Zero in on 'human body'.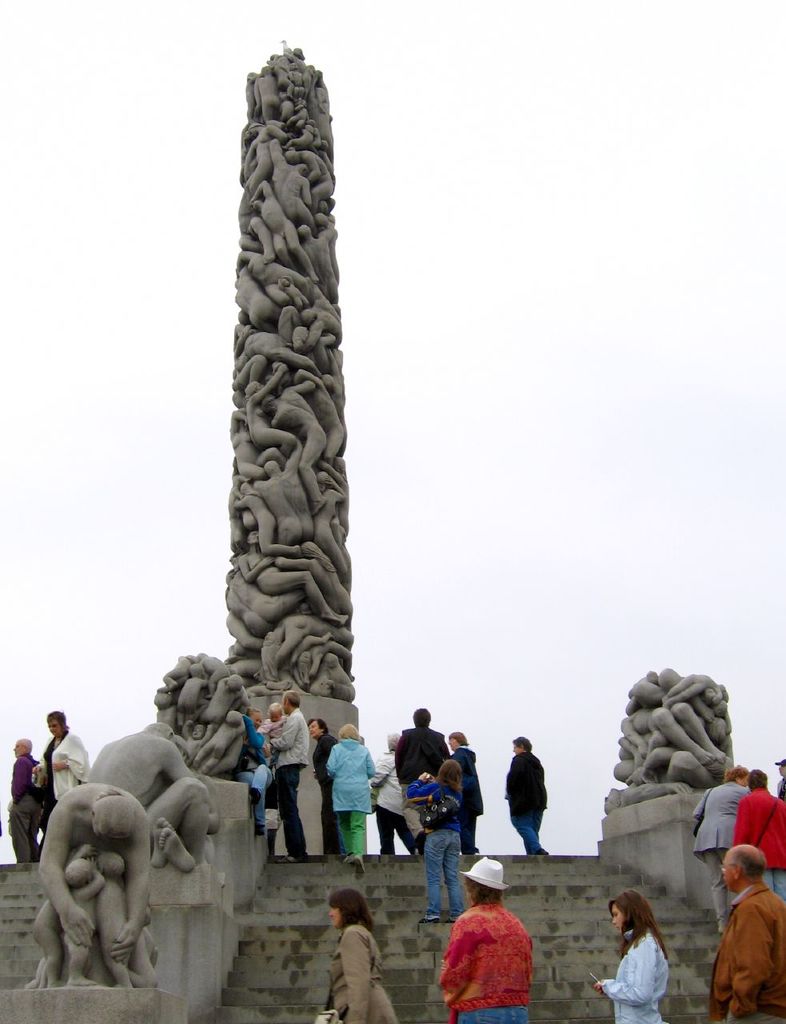
Zeroed in: region(30, 779, 150, 986).
